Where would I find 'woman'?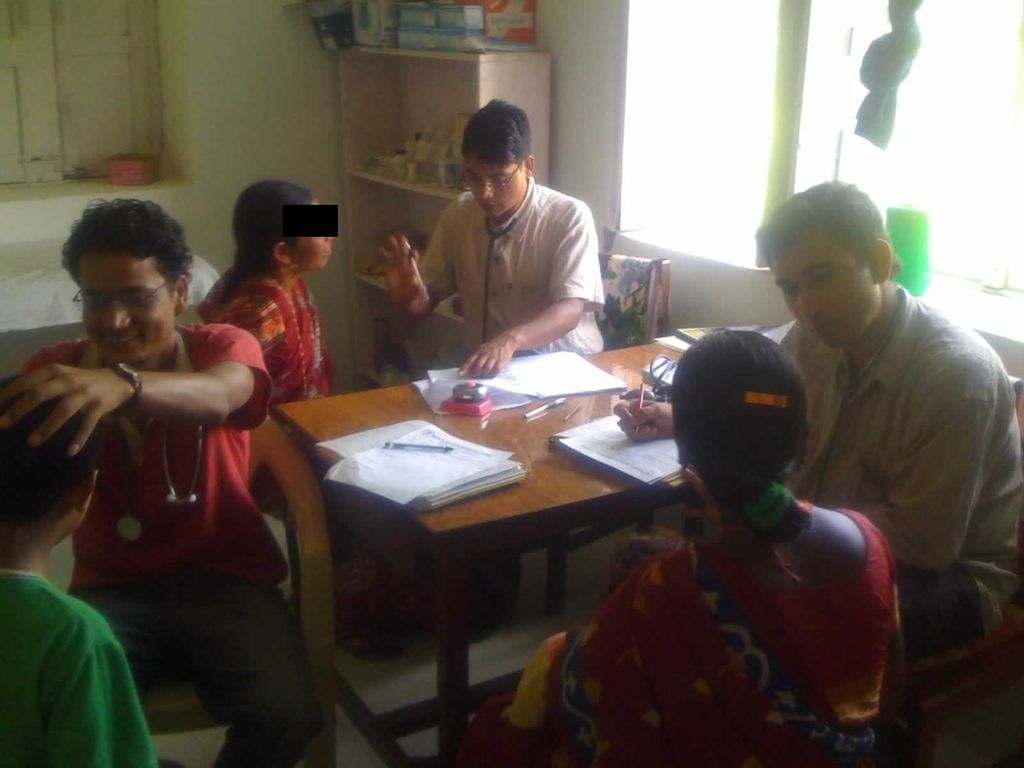
At locate(473, 327, 911, 767).
